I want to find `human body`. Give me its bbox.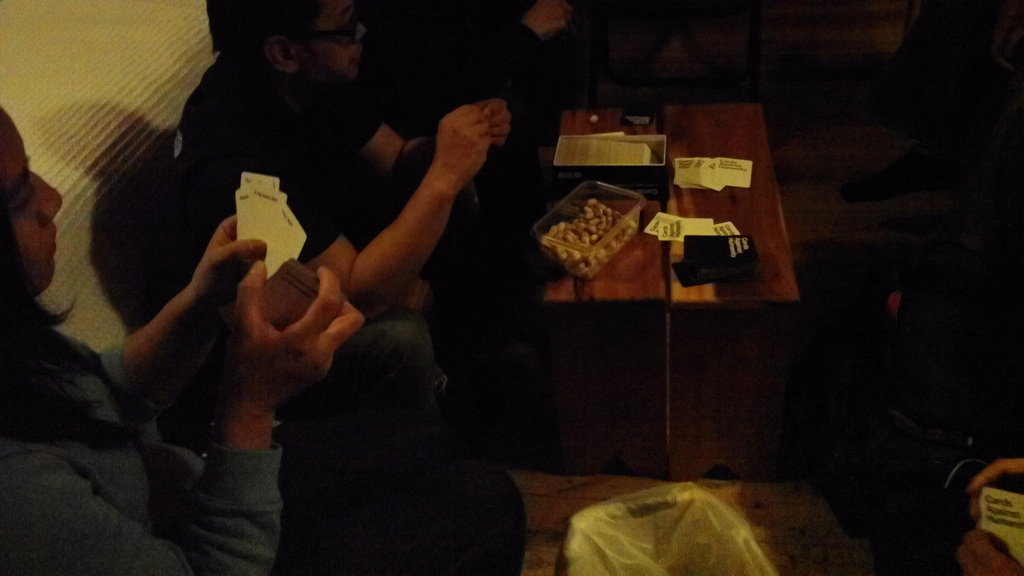
(left=157, top=0, right=515, bottom=438).
